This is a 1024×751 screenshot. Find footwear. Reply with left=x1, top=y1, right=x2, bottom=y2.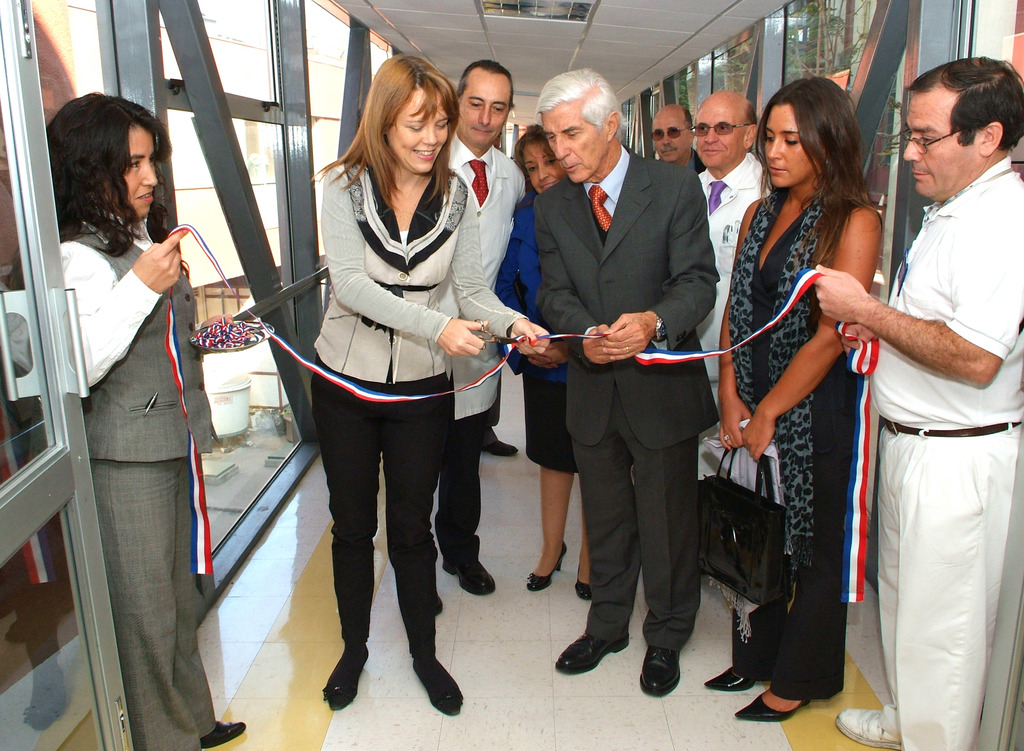
left=698, top=648, right=782, bottom=690.
